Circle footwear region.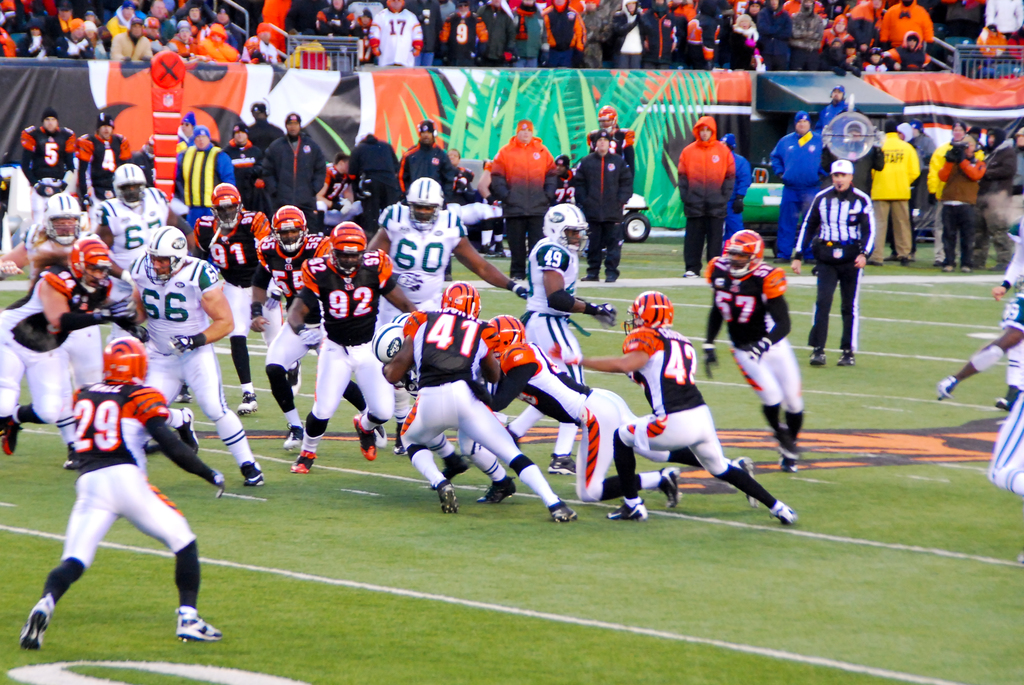
Region: [732, 458, 758, 508].
